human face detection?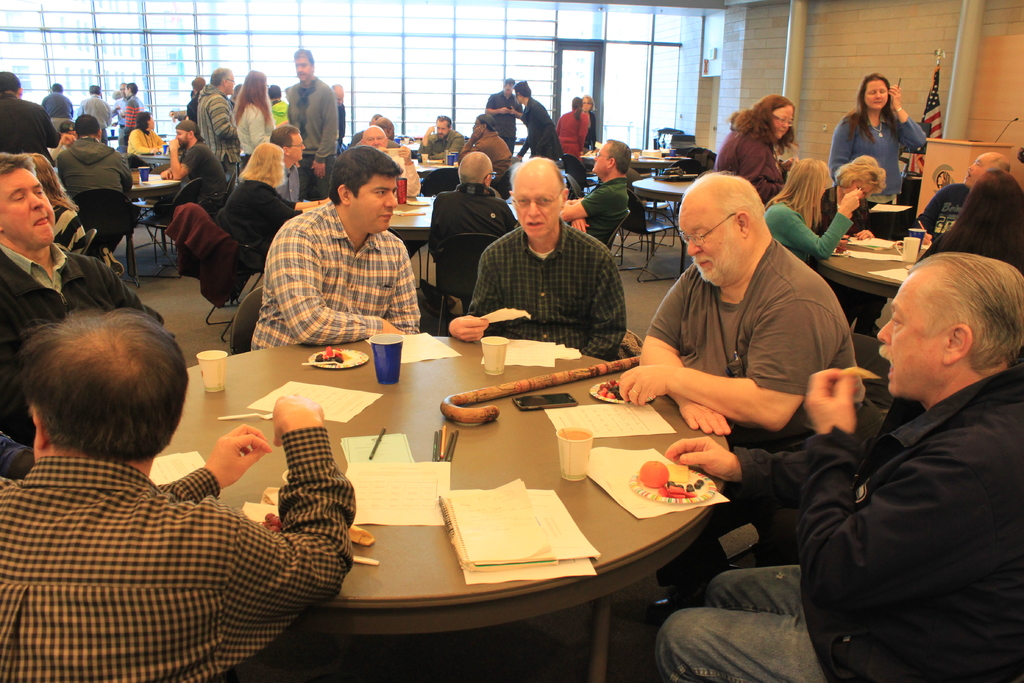
select_region(0, 168, 56, 248)
